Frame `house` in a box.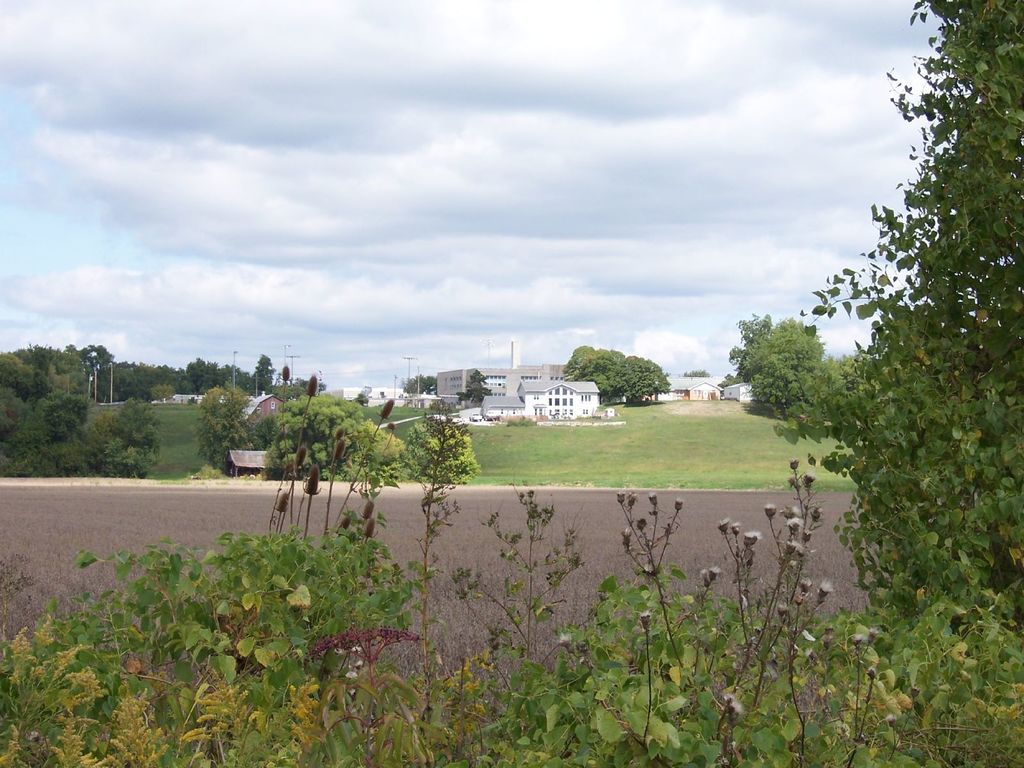
rect(651, 376, 722, 401).
